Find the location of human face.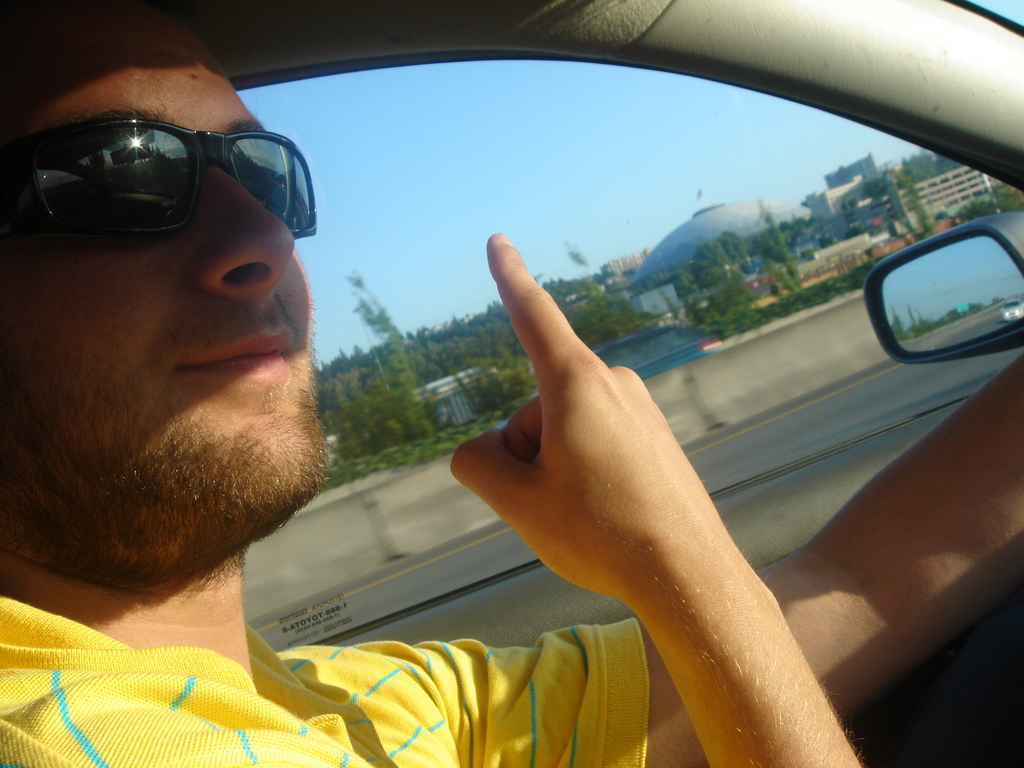
Location: 0,0,310,492.
